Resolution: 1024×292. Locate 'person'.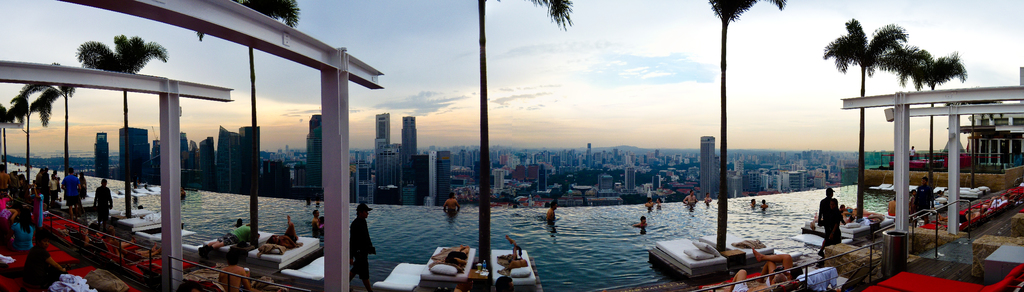
select_region(303, 196, 311, 203).
